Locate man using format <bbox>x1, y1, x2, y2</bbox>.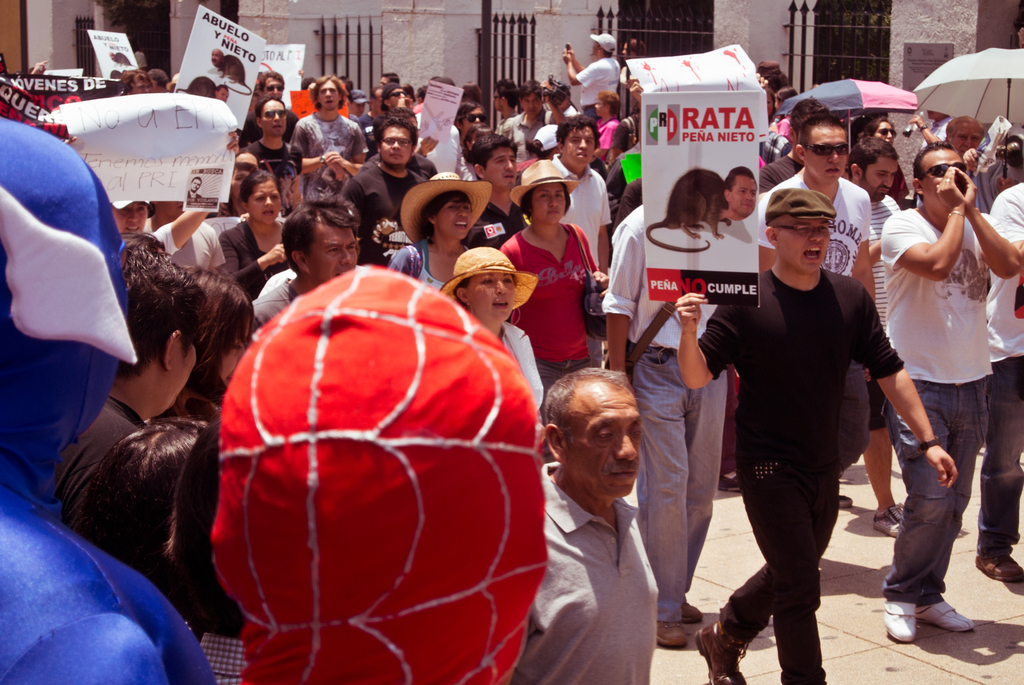
<bbox>753, 111, 877, 305</bbox>.
